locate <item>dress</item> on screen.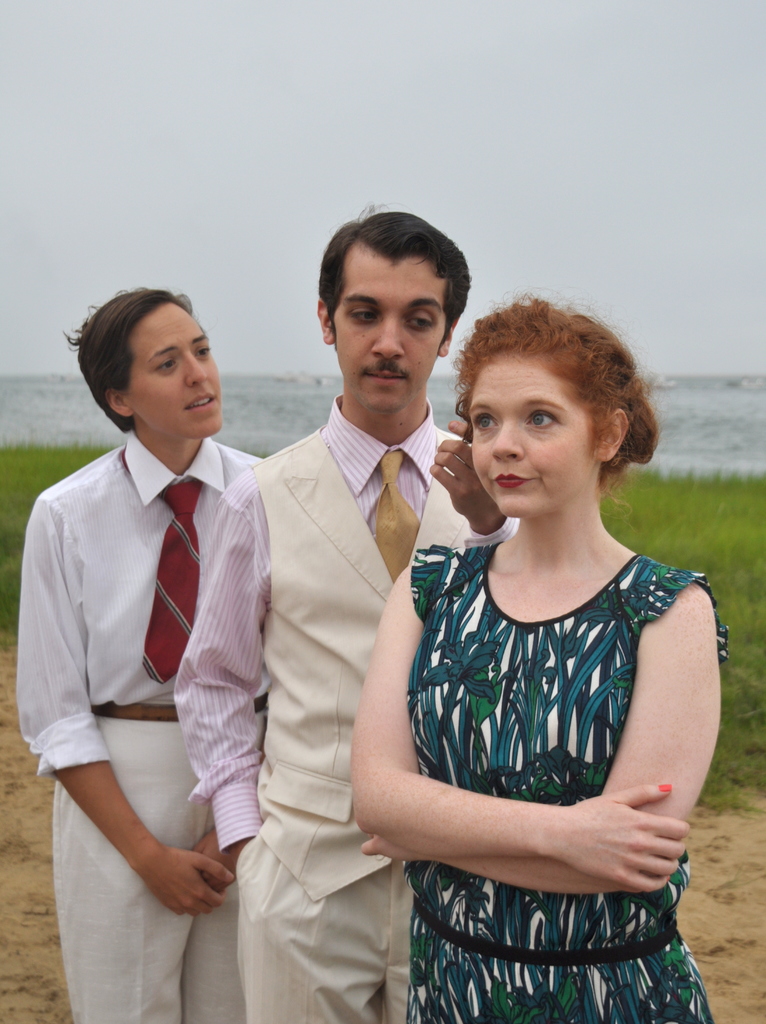
On screen at left=406, top=543, right=728, bottom=1023.
